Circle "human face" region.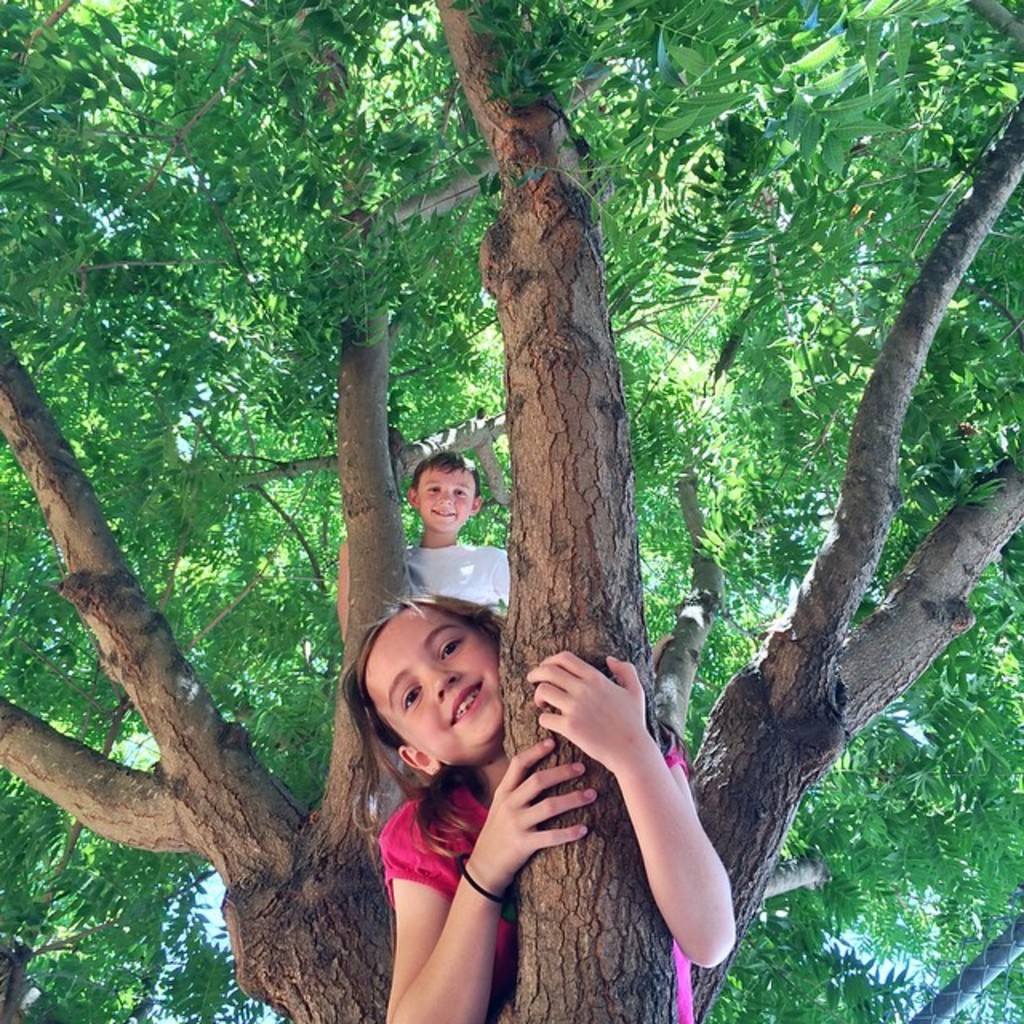
Region: locate(366, 595, 501, 768).
